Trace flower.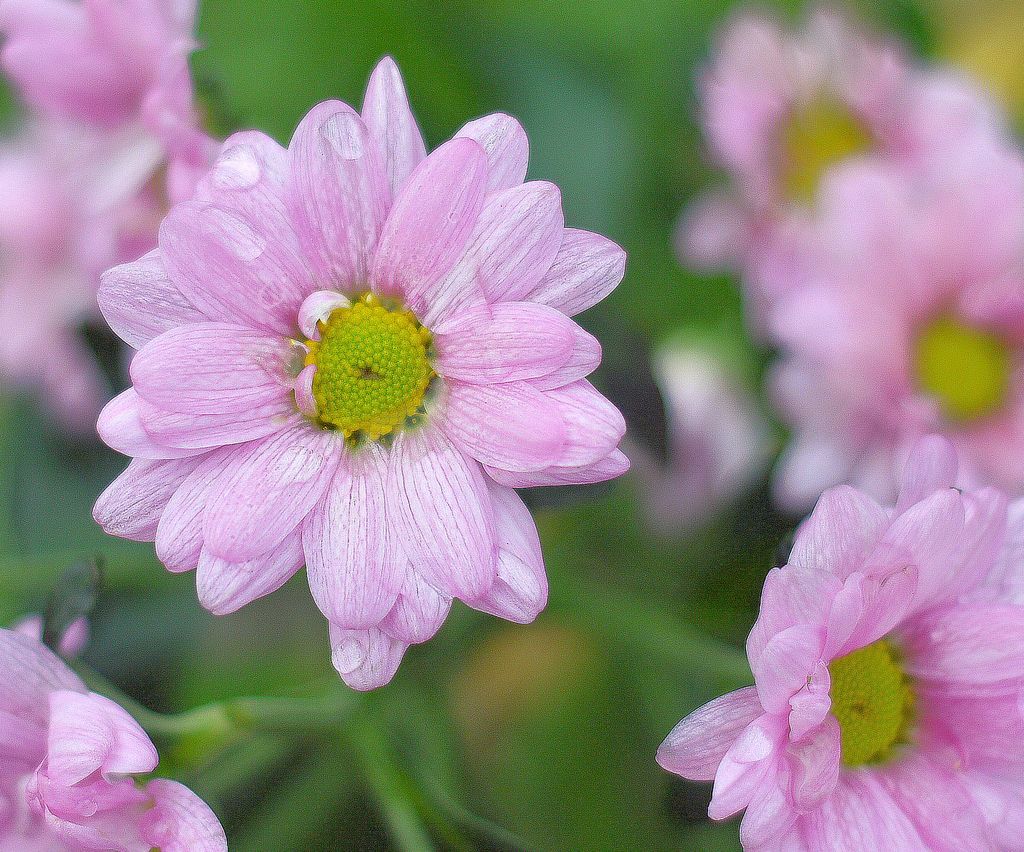
Traced to 98, 86, 627, 697.
